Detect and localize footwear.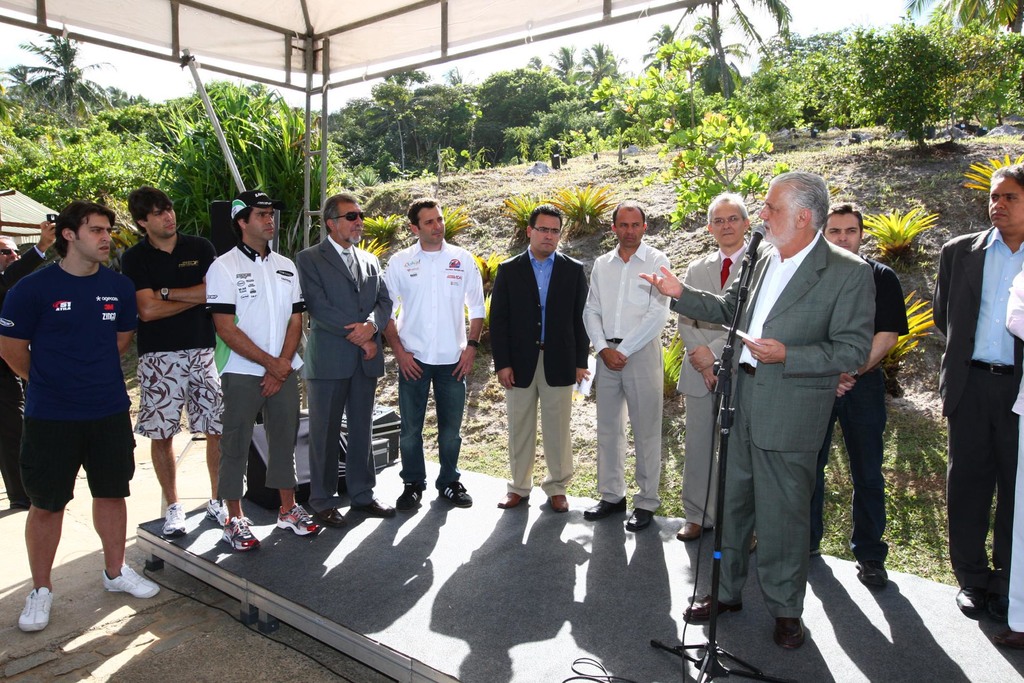
Localized at box=[995, 631, 1023, 646].
